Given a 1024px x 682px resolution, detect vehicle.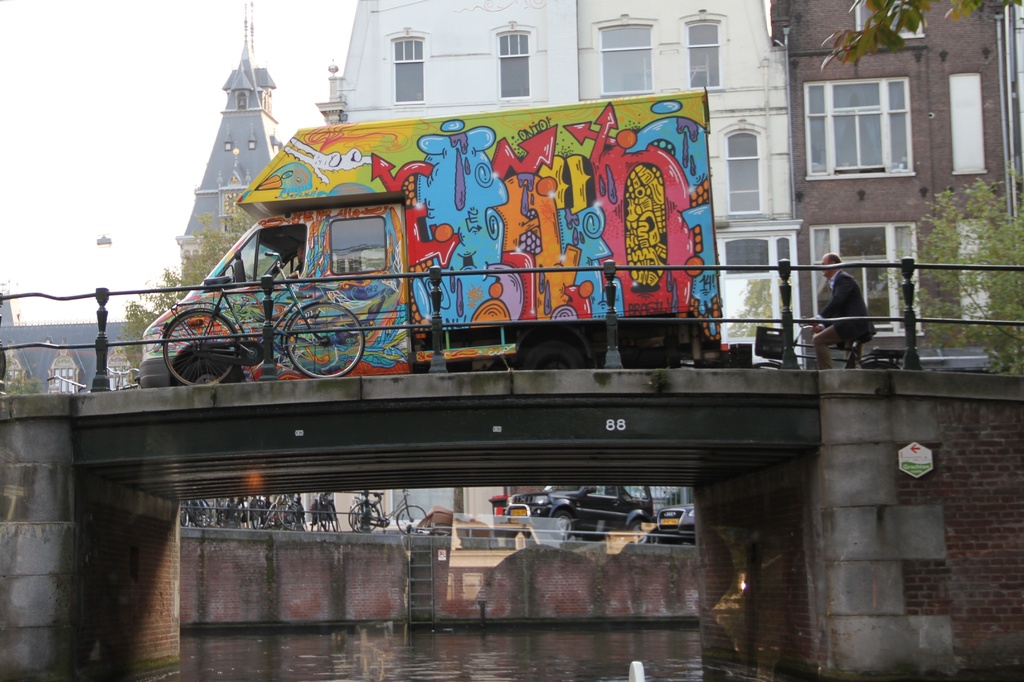
left=502, top=484, right=655, bottom=544.
